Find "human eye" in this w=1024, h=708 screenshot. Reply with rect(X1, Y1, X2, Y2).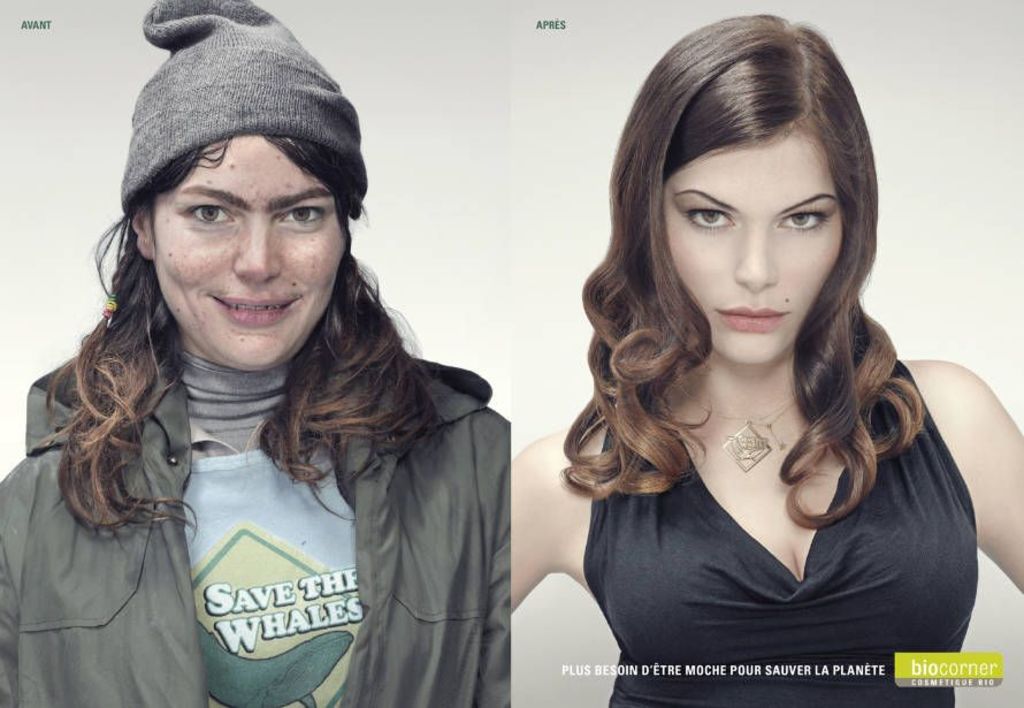
rect(273, 199, 330, 230).
